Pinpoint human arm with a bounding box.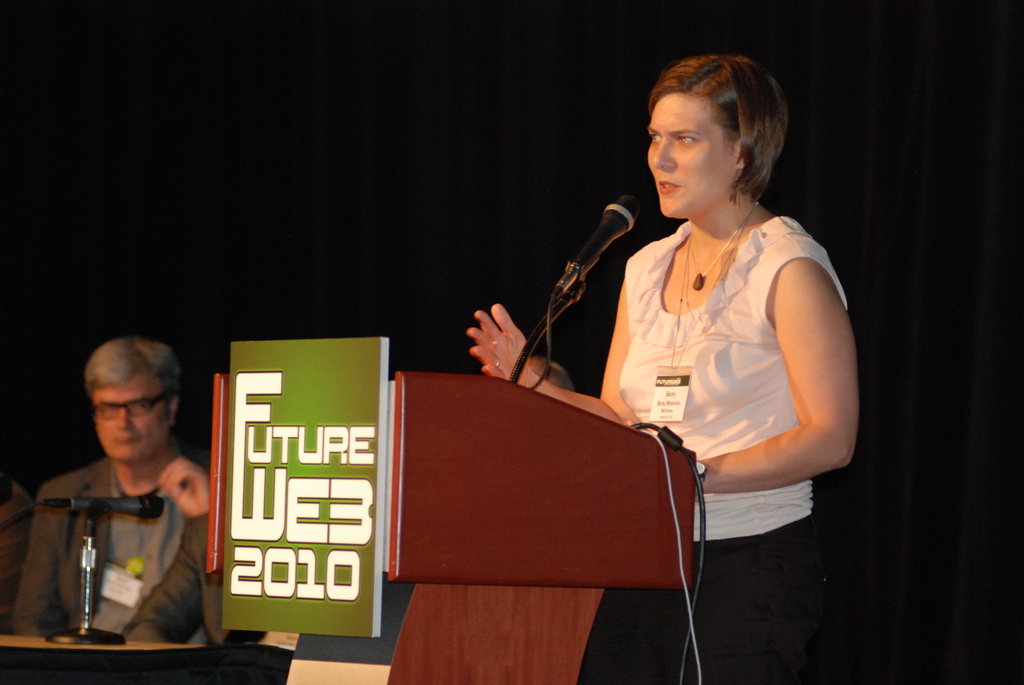
122:526:214:642.
